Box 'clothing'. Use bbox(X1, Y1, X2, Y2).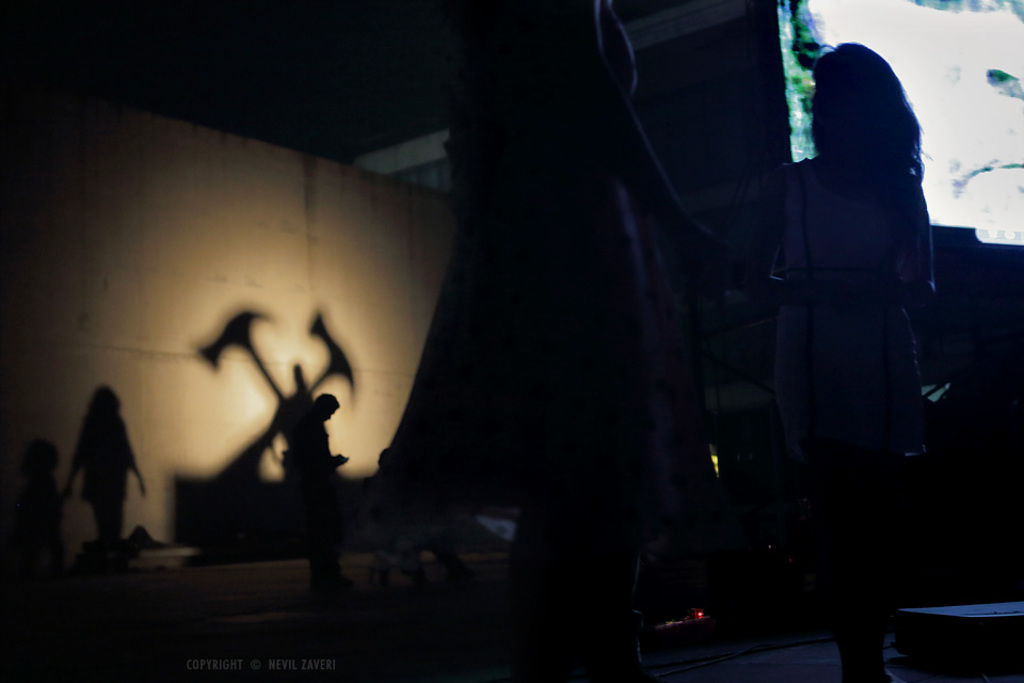
bbox(785, 153, 917, 454).
